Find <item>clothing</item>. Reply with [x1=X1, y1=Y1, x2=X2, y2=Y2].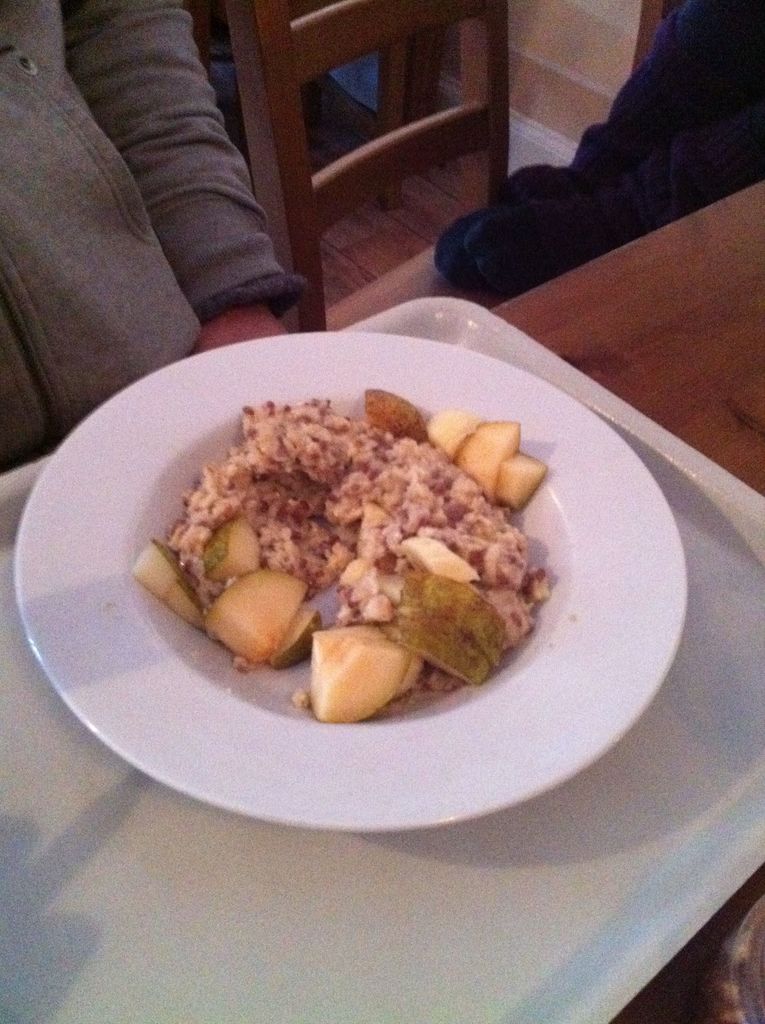
[x1=5, y1=0, x2=308, y2=454].
